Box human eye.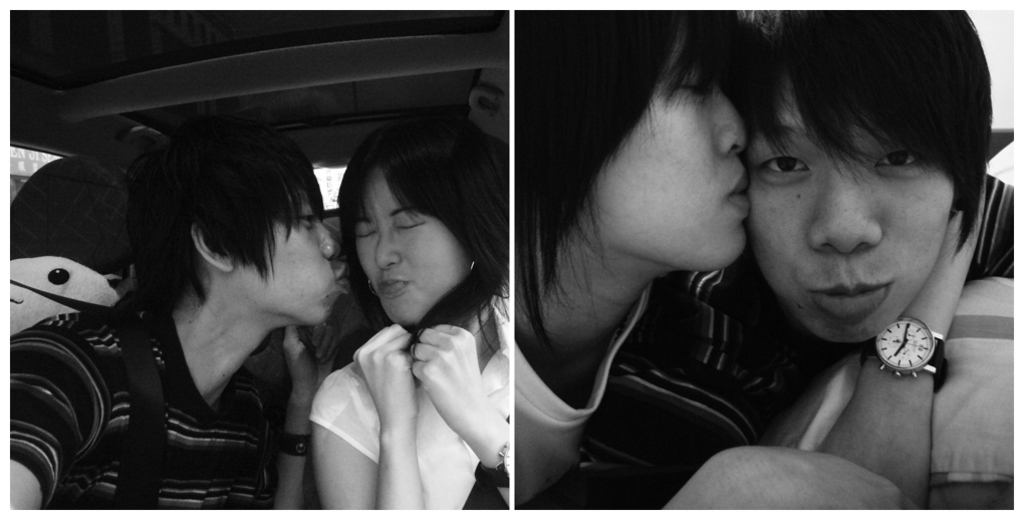
rect(677, 64, 717, 102).
